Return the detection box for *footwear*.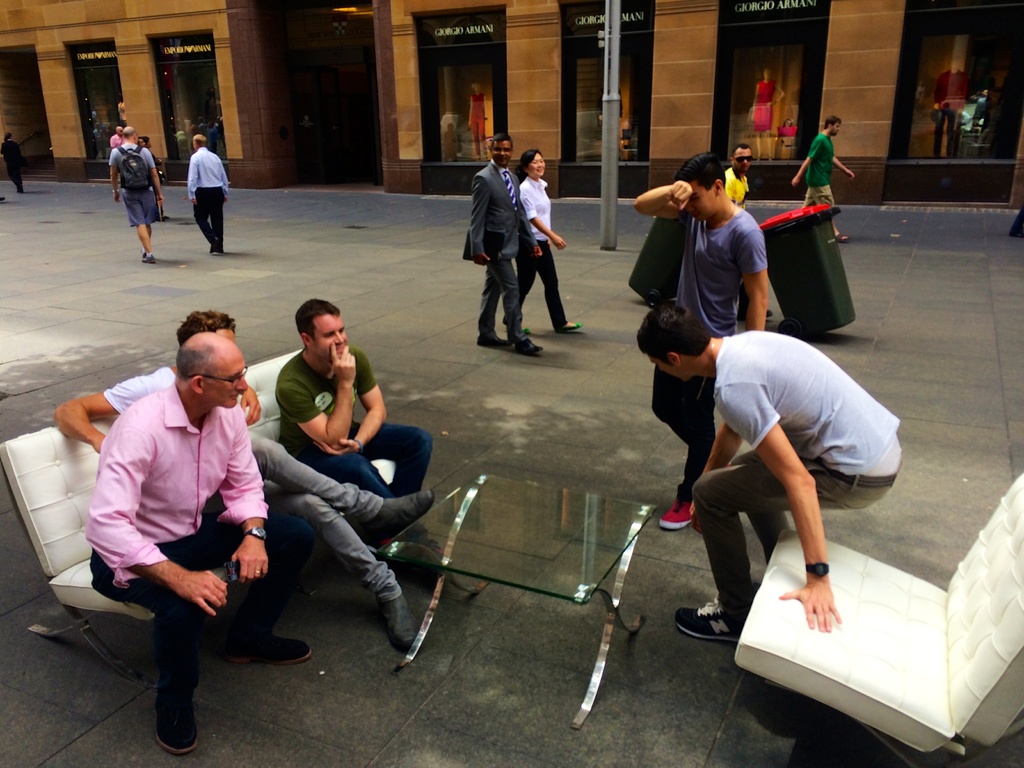
(x1=152, y1=692, x2=202, y2=759).
